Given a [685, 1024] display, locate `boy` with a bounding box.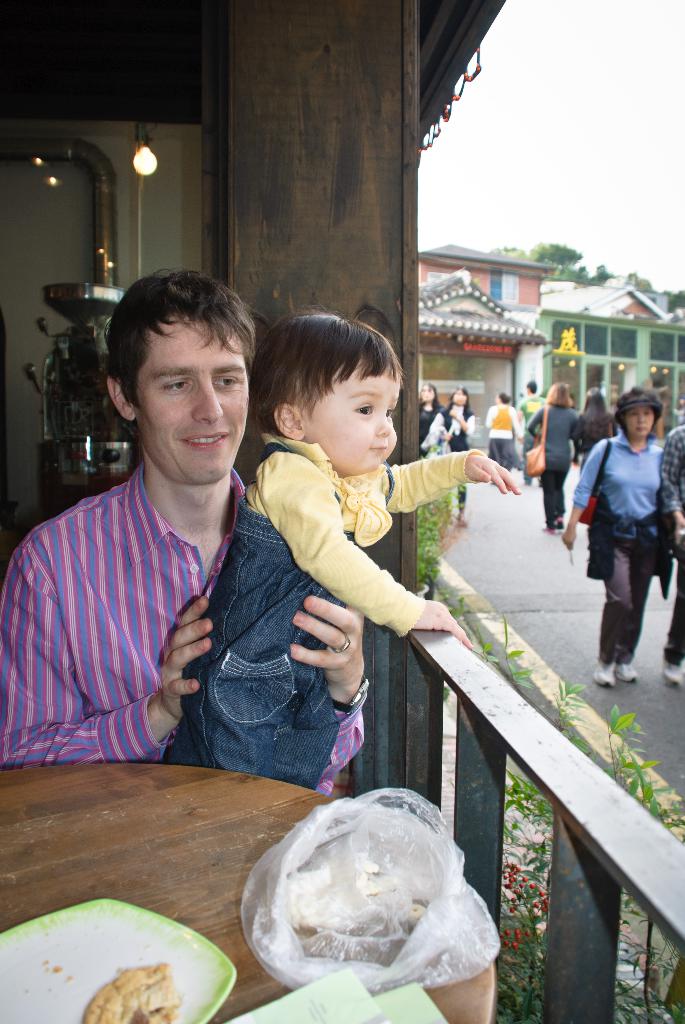
Located: l=164, t=308, r=538, b=790.
